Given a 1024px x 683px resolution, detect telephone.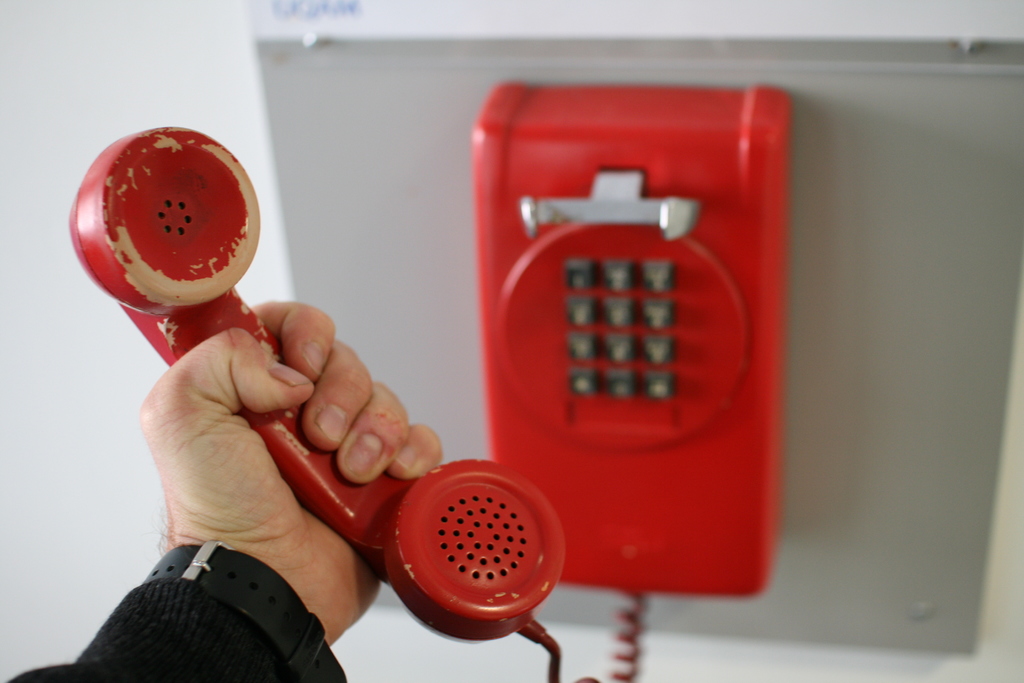
[73,90,921,659].
